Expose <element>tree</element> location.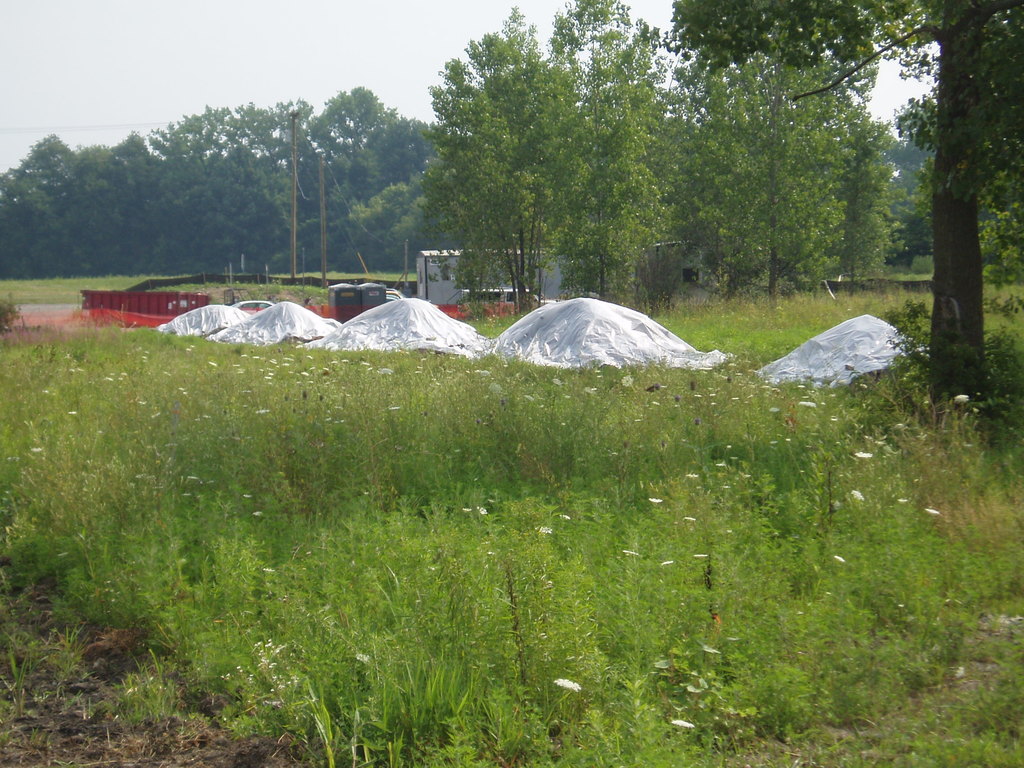
Exposed at x1=75, y1=128, x2=159, y2=244.
